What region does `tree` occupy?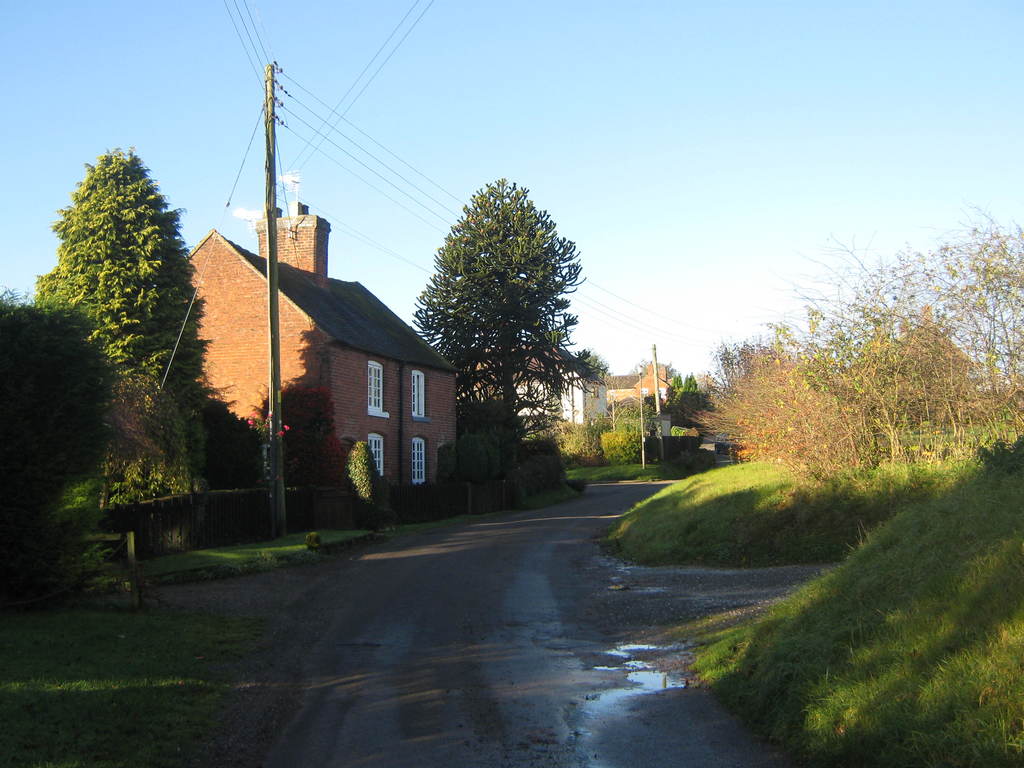
crop(717, 348, 736, 403).
